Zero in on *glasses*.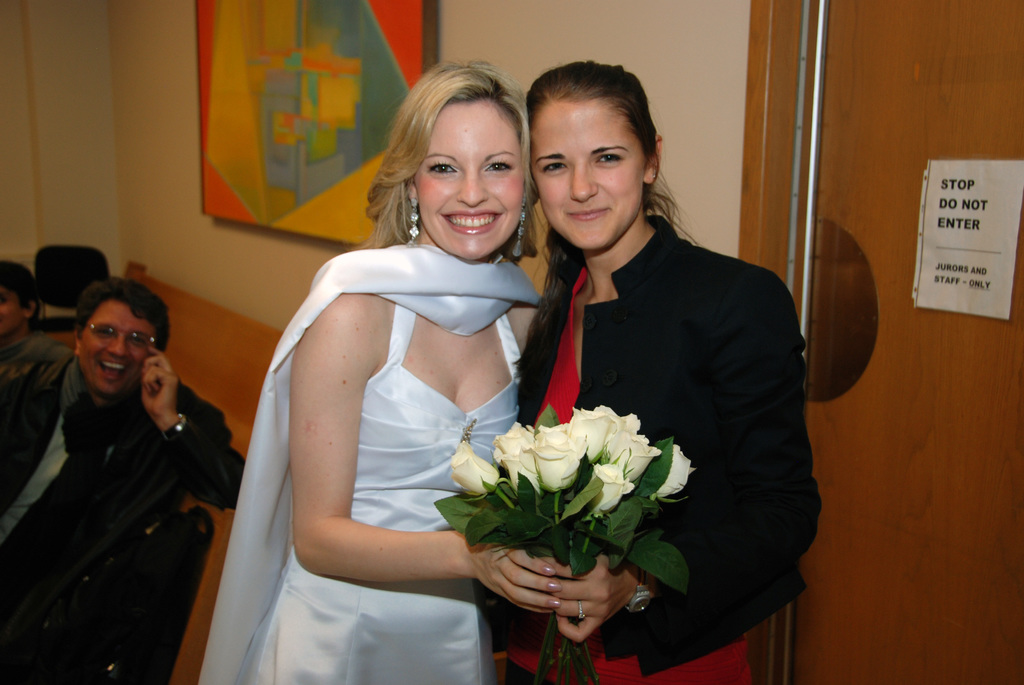
Zeroed in: [81, 321, 156, 352].
